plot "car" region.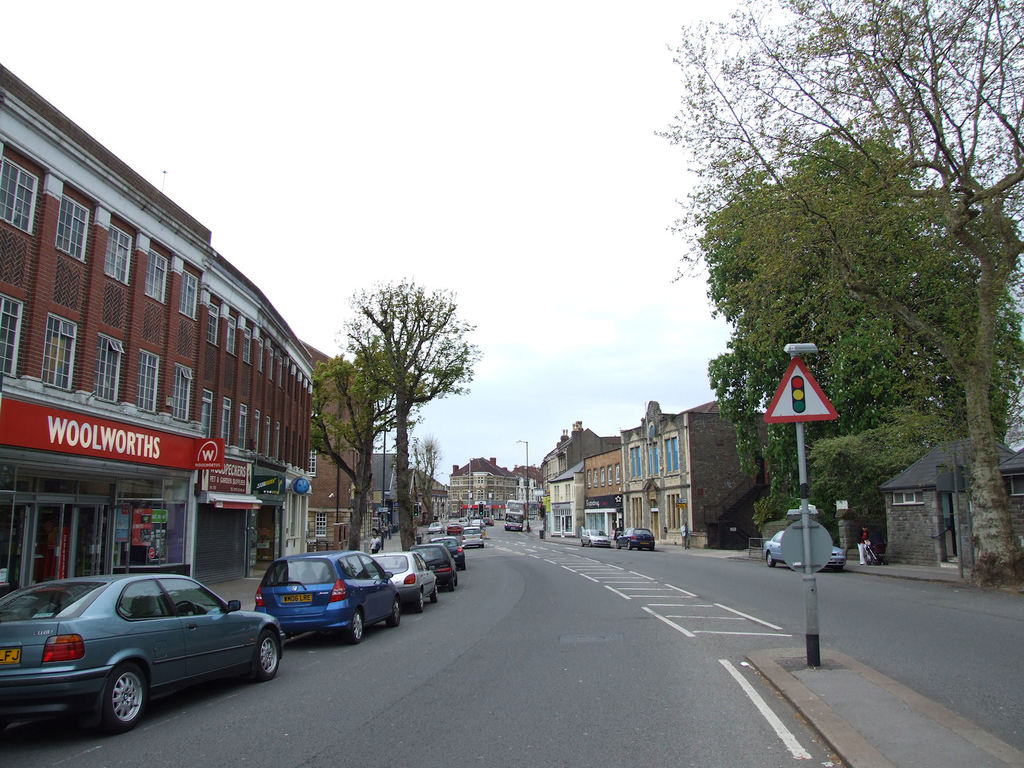
Plotted at (left=11, top=569, right=285, bottom=739).
